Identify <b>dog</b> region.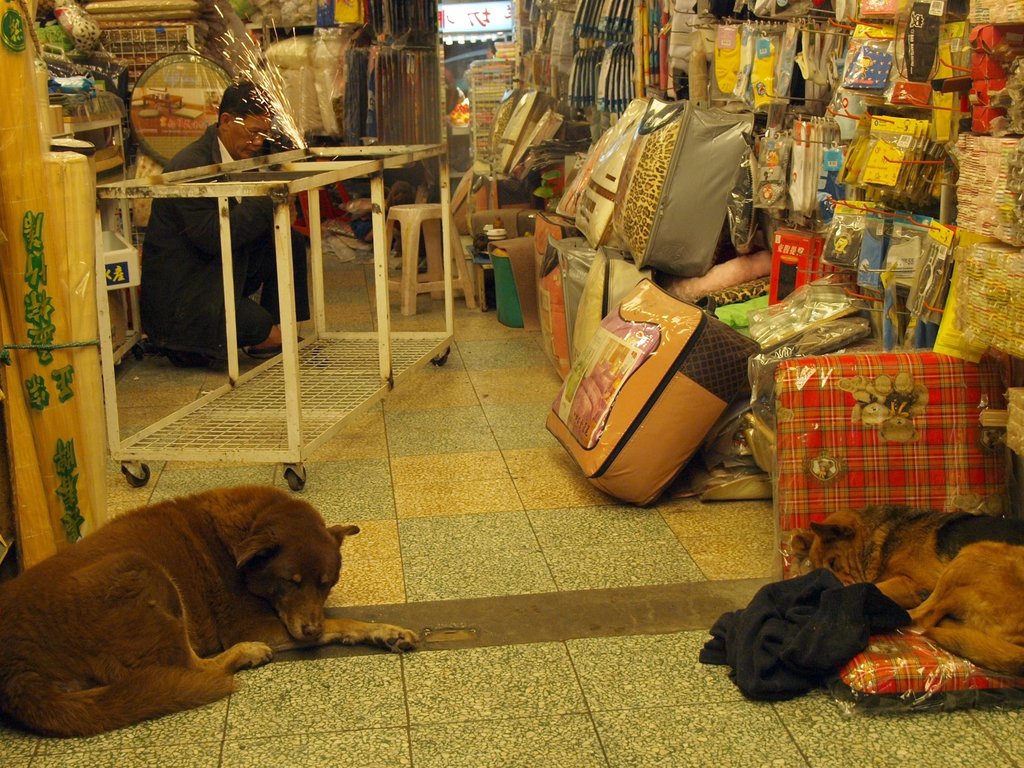
Region: locate(0, 486, 424, 740).
